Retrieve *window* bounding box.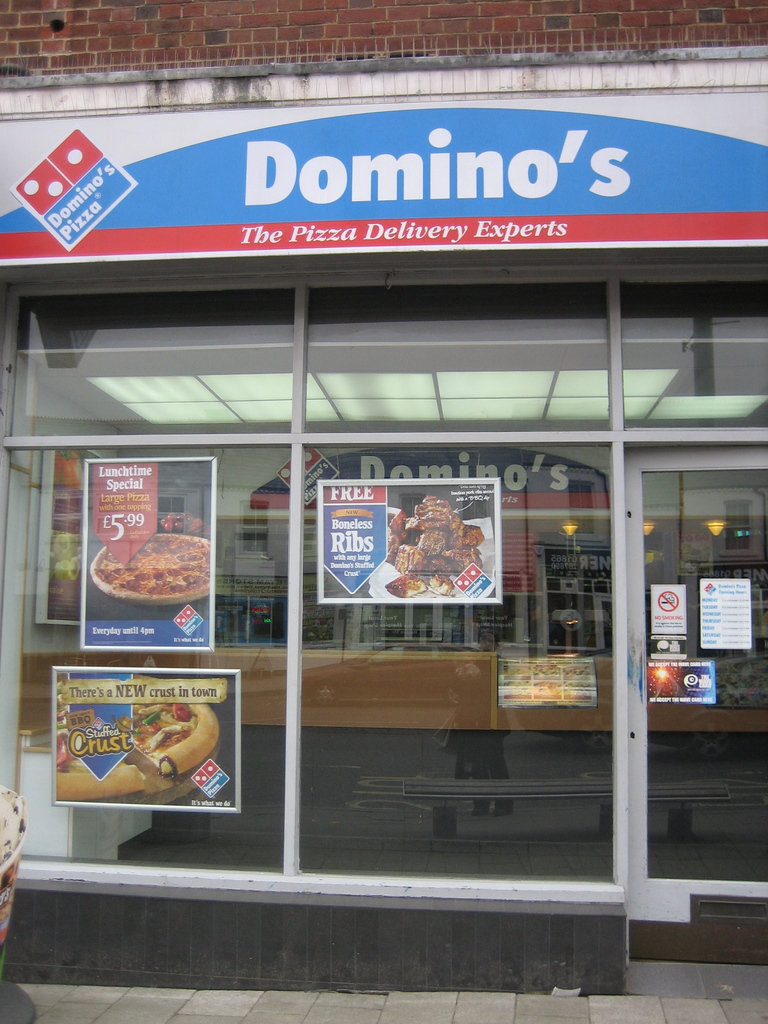
Bounding box: x1=304, y1=283, x2=633, y2=433.
